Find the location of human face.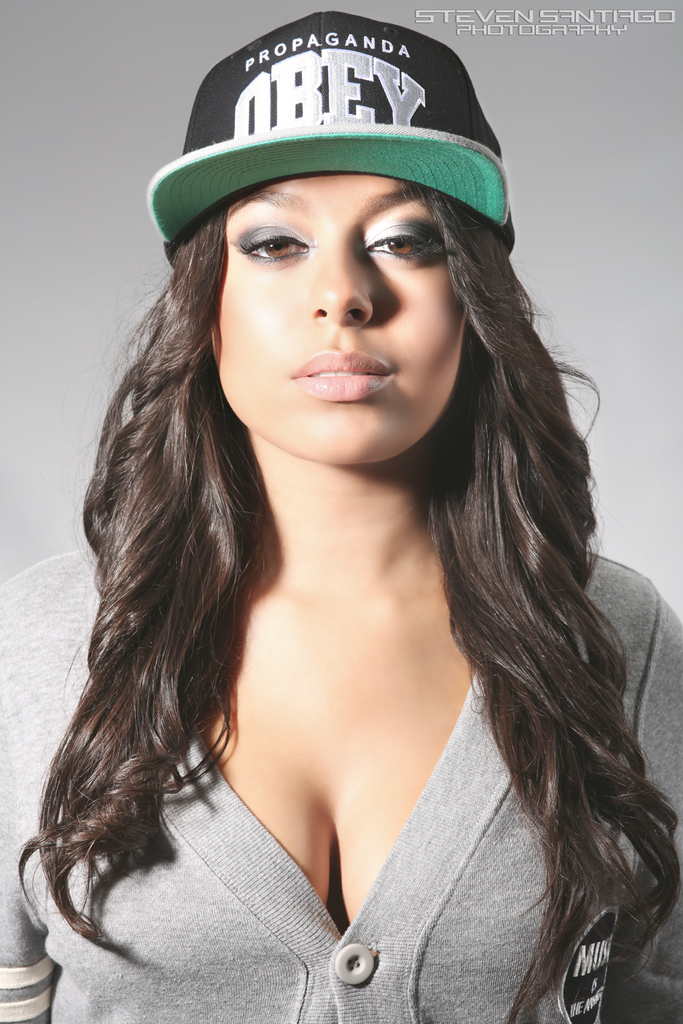
Location: pyautogui.locateOnScreen(215, 160, 465, 421).
